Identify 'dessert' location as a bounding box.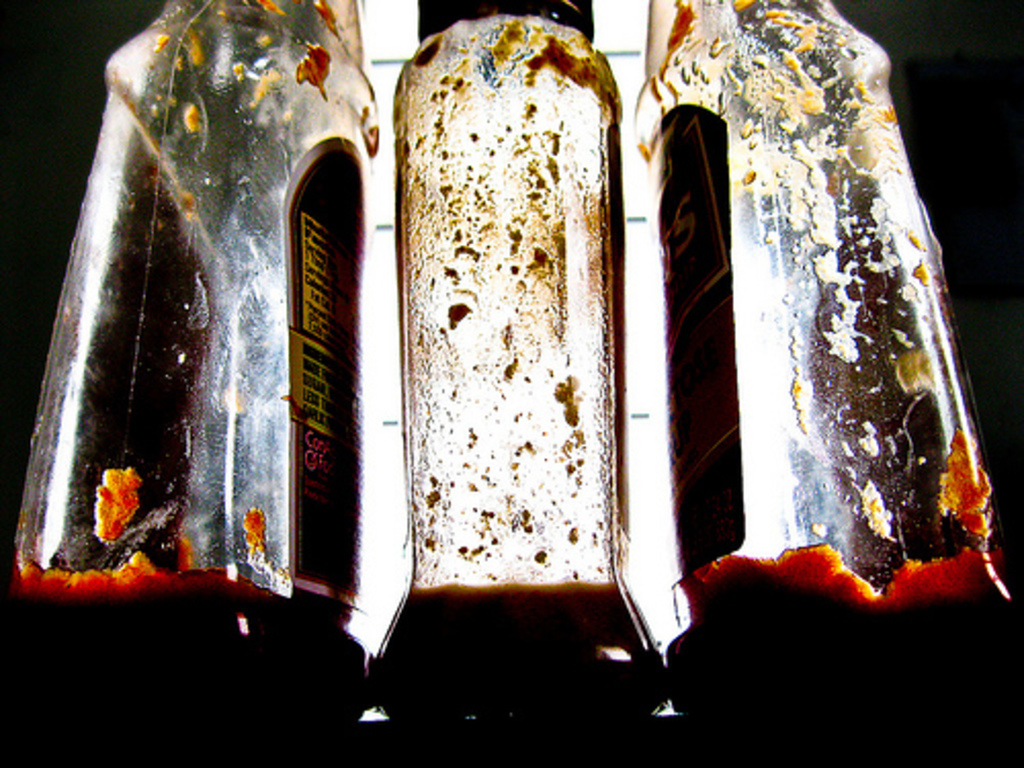
[20,549,242,592].
